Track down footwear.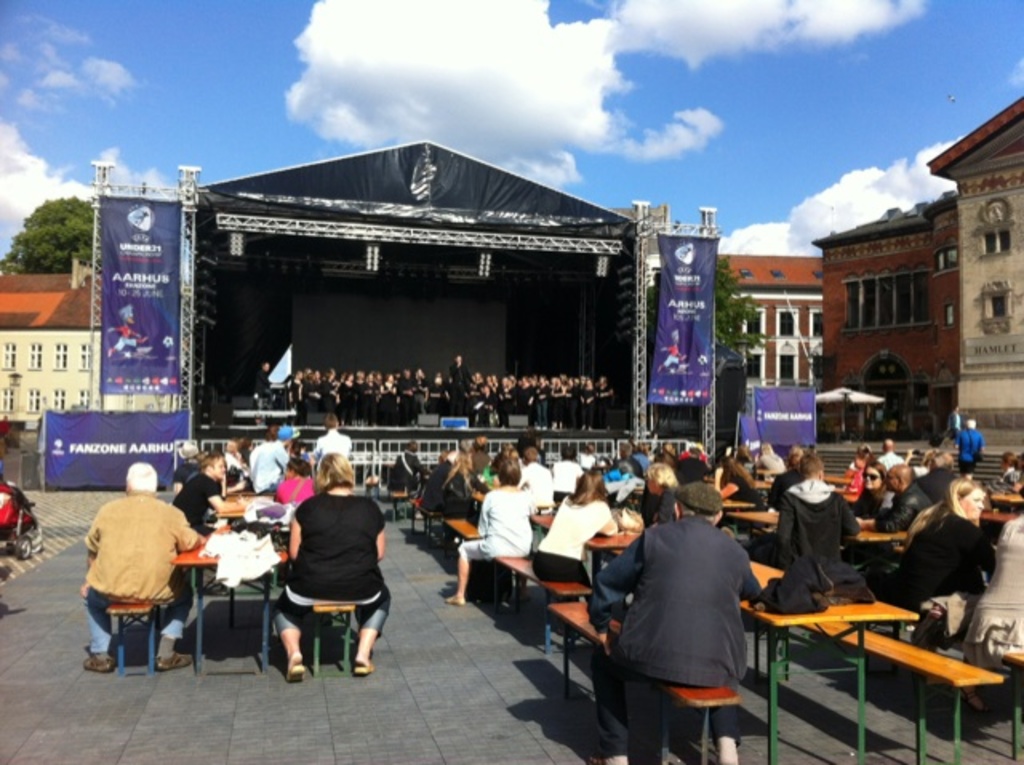
Tracked to 154, 653, 189, 667.
